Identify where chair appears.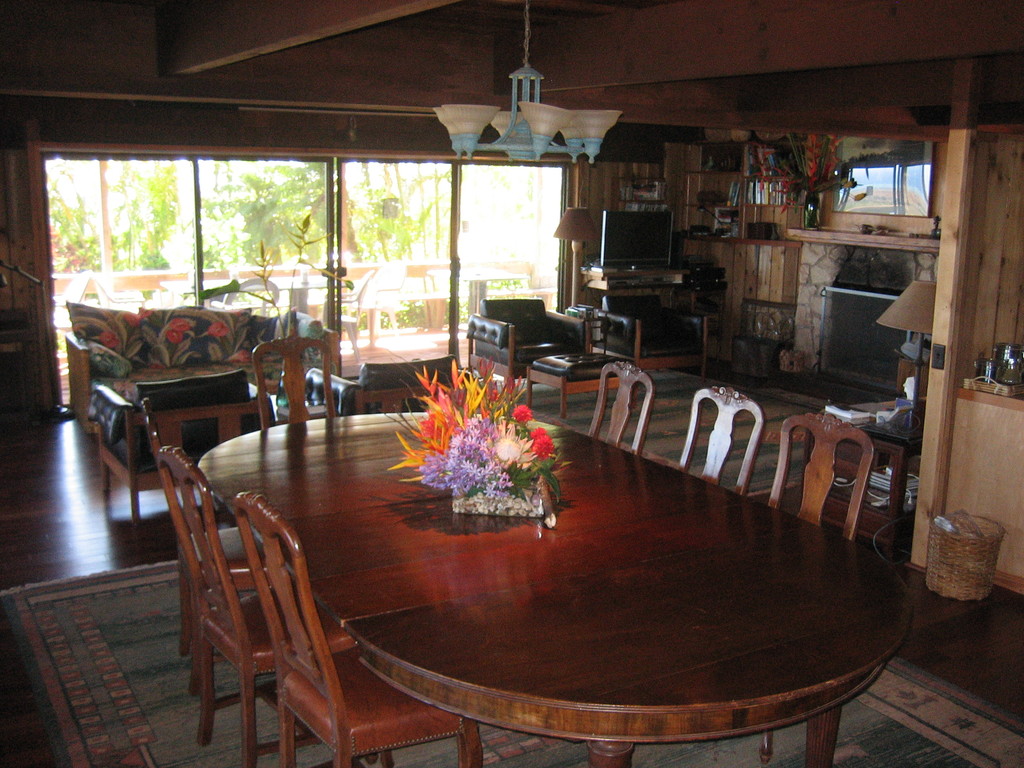
Appears at box=[305, 356, 473, 418].
